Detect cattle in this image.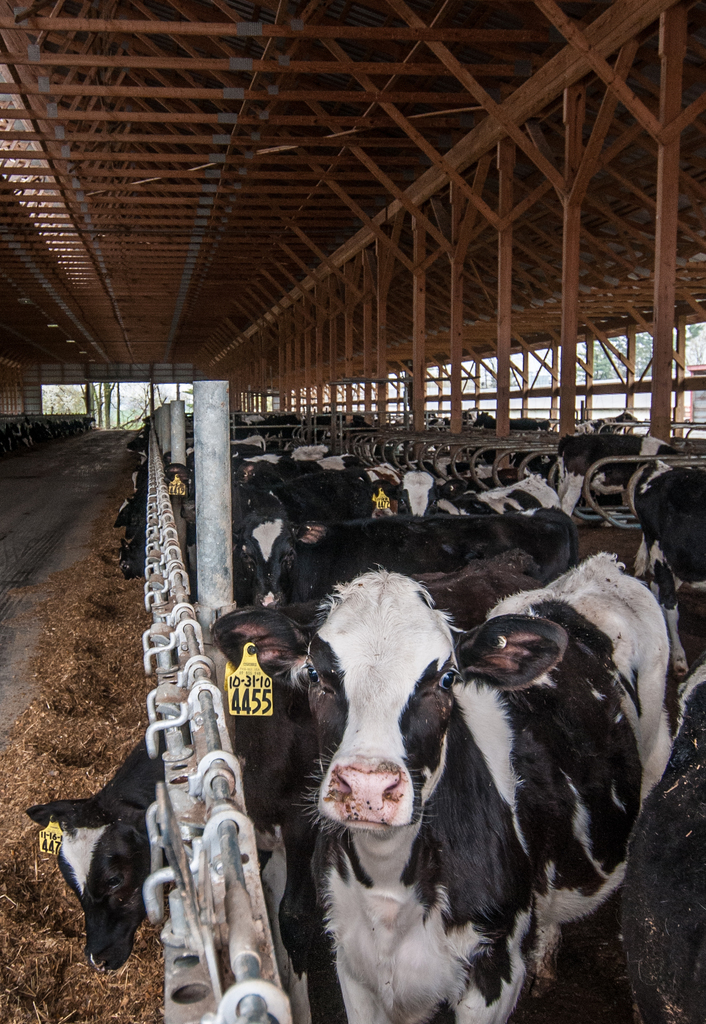
Detection: box=[24, 561, 545, 972].
